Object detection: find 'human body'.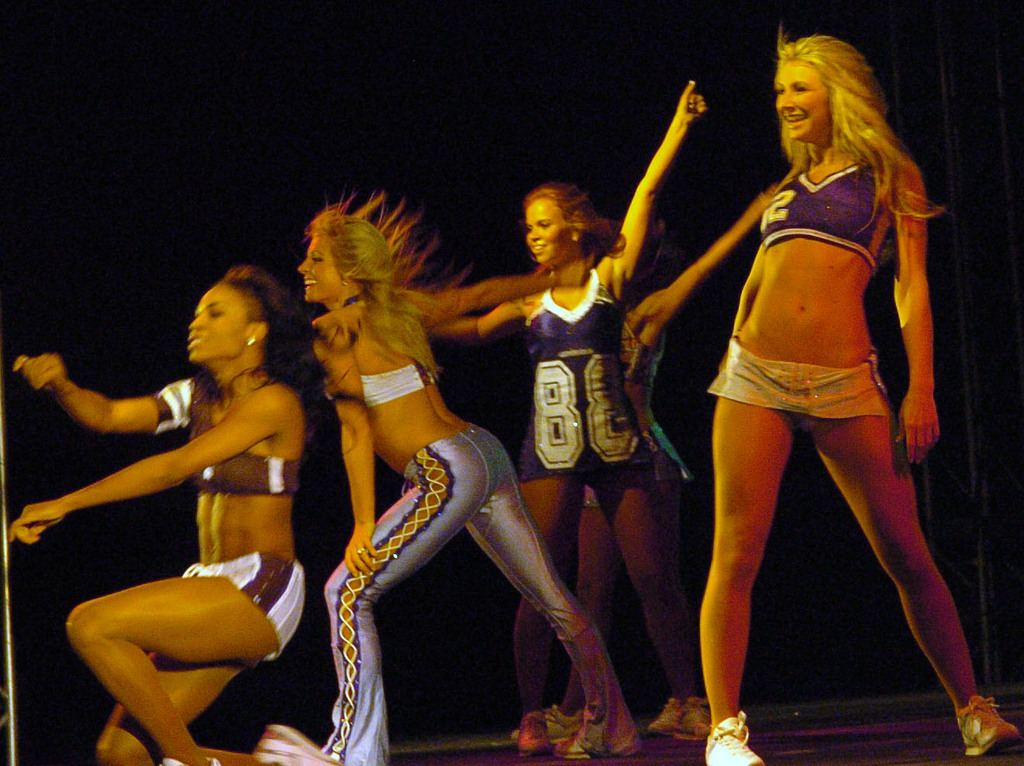
x1=321 y1=266 x2=654 y2=765.
